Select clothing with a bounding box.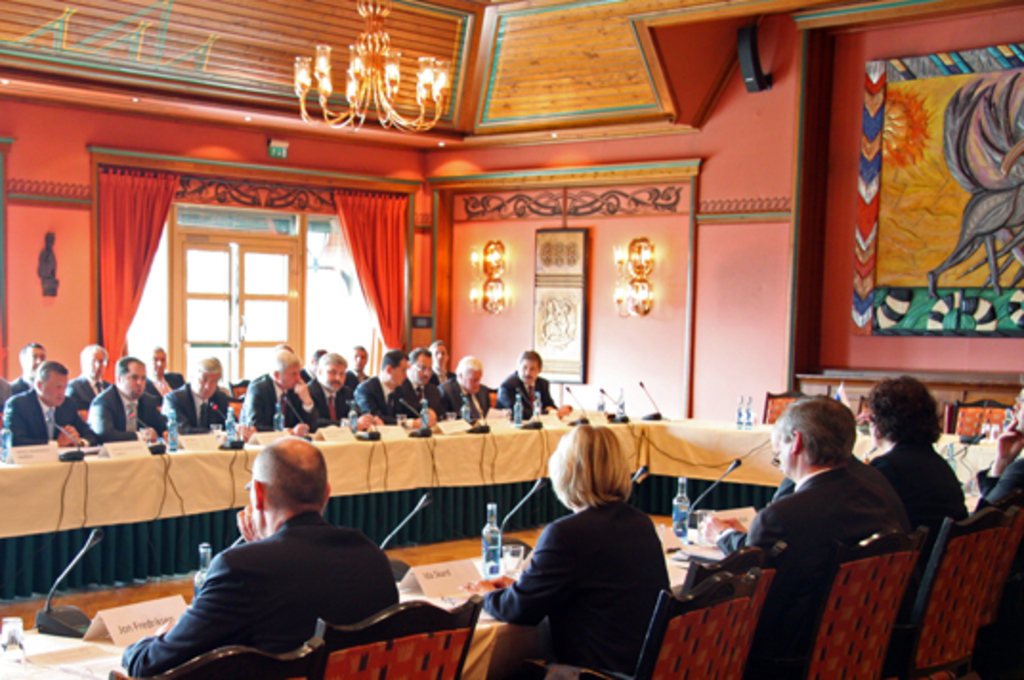
[508, 382, 567, 424].
